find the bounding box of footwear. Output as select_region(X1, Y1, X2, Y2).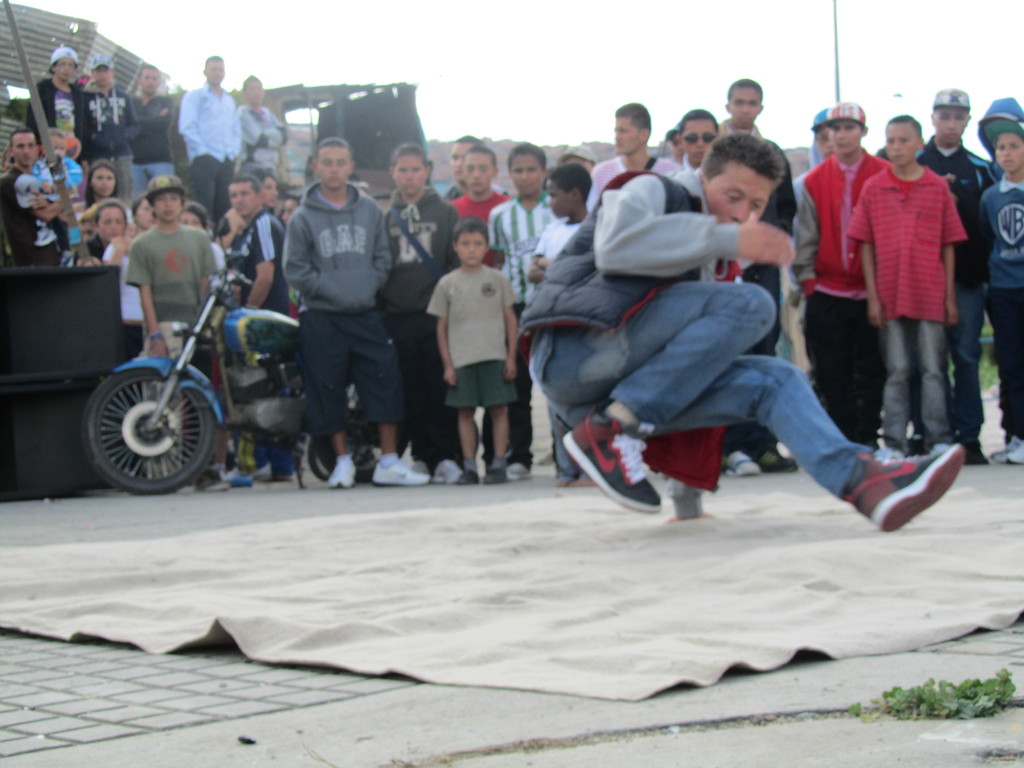
select_region(196, 470, 234, 492).
